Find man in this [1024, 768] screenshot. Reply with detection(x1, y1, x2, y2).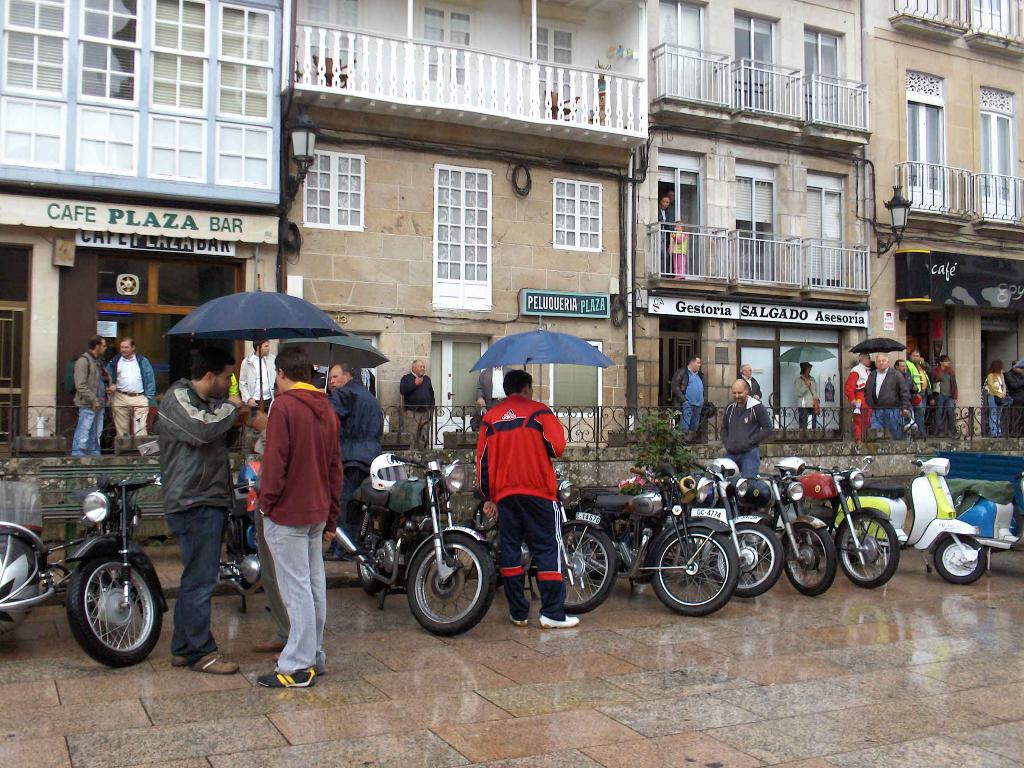
detection(476, 367, 509, 410).
